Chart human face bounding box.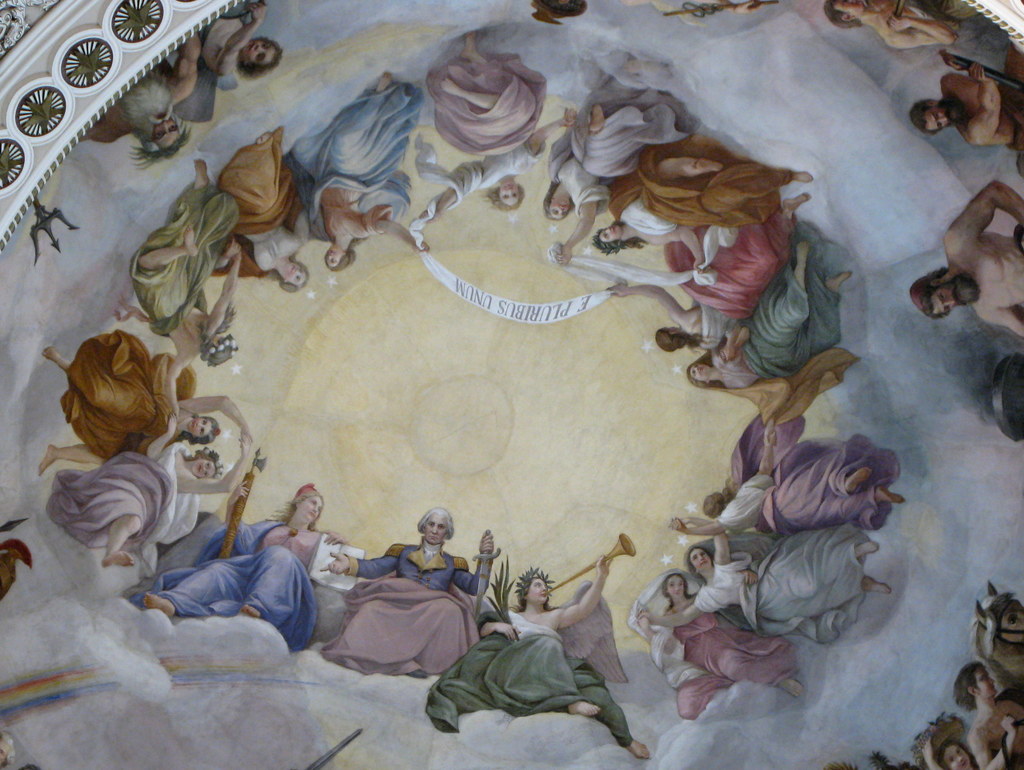
Charted: bbox=(969, 668, 999, 701).
